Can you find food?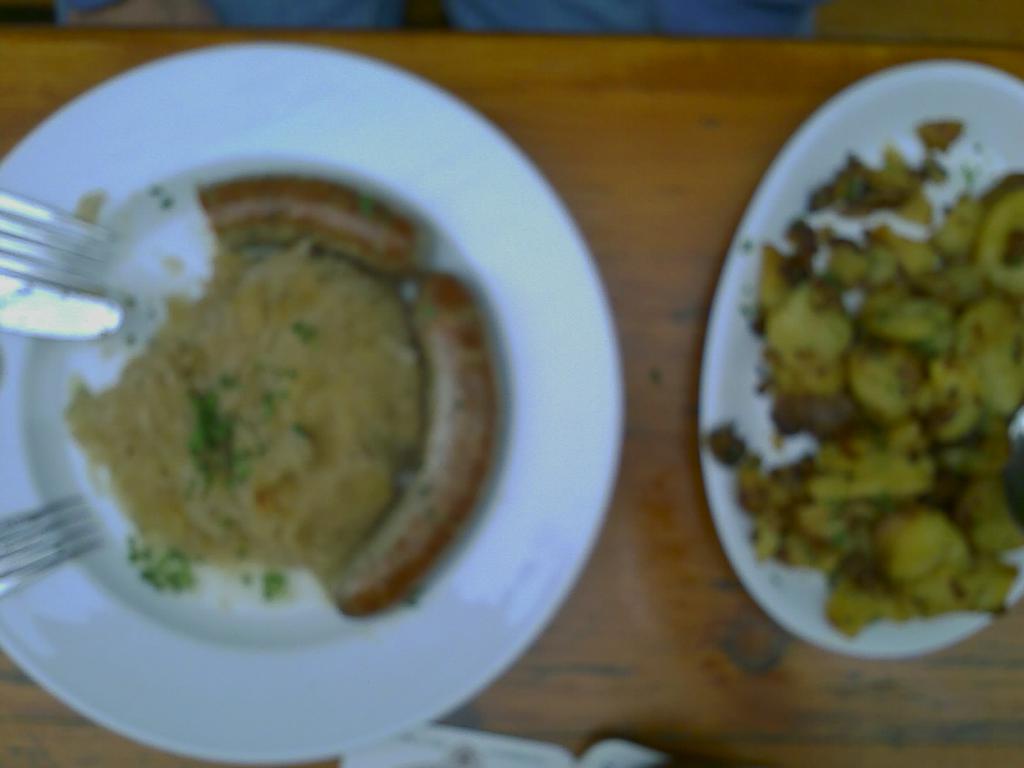
Yes, bounding box: region(692, 122, 1023, 640).
